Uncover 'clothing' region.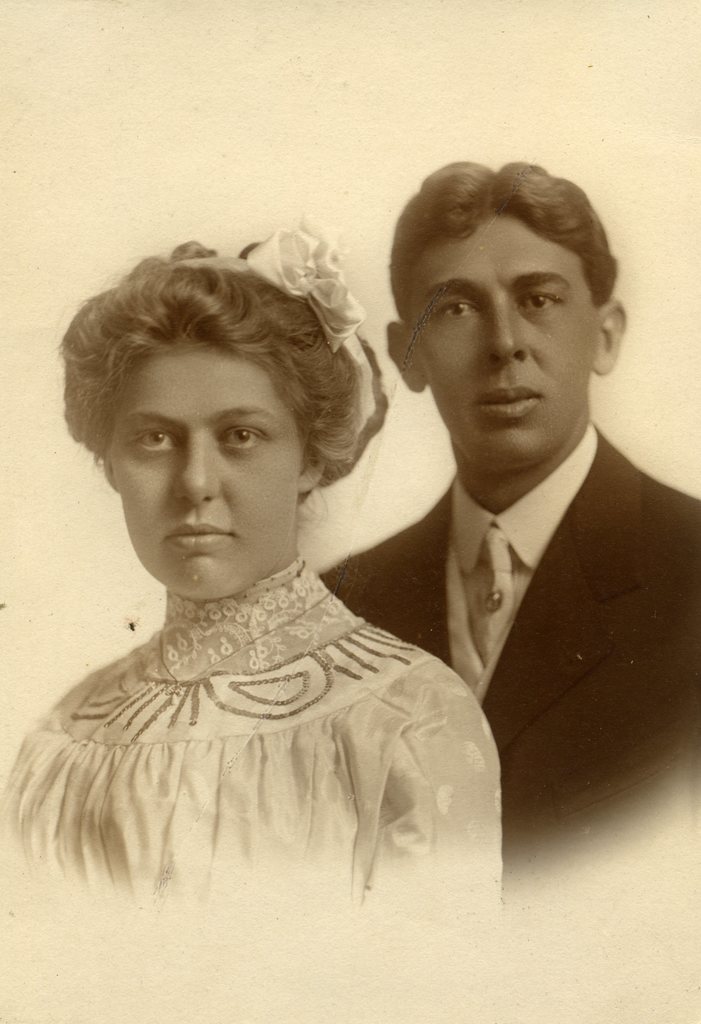
Uncovered: Rect(0, 513, 503, 905).
